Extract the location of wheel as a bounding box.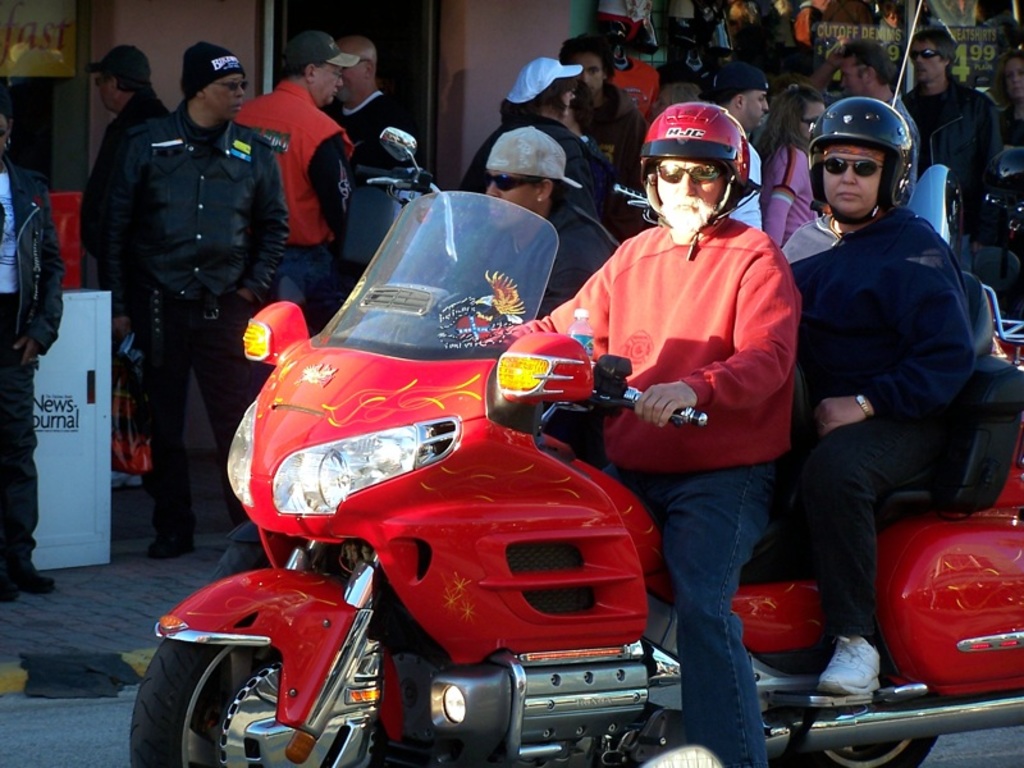
x1=797 y1=733 x2=946 y2=767.
